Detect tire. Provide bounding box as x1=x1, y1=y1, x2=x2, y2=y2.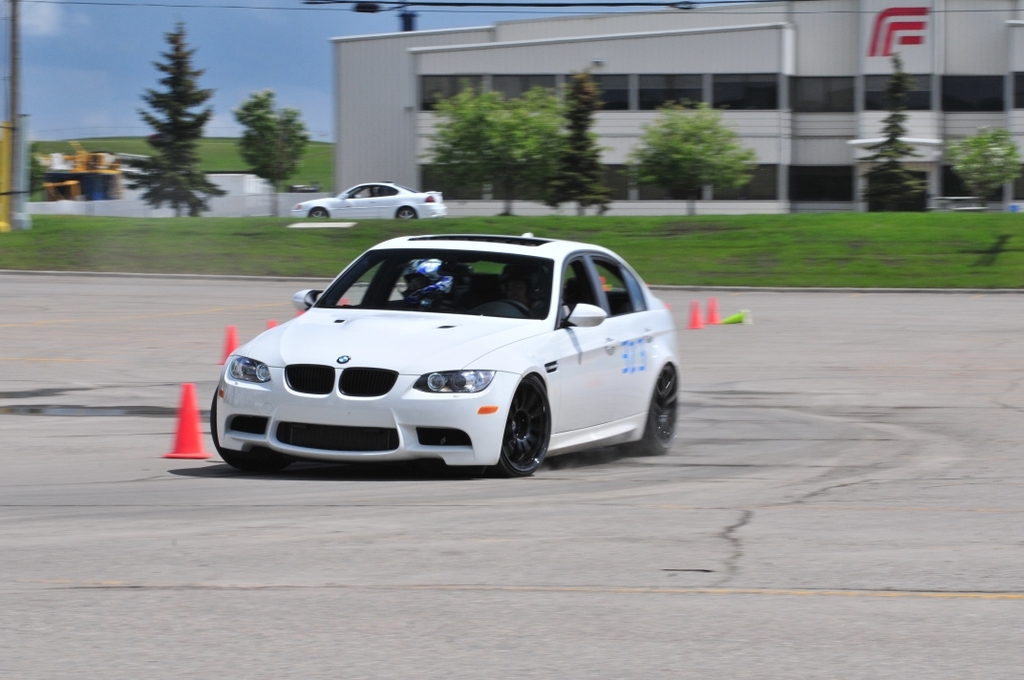
x1=489, y1=377, x2=553, y2=480.
